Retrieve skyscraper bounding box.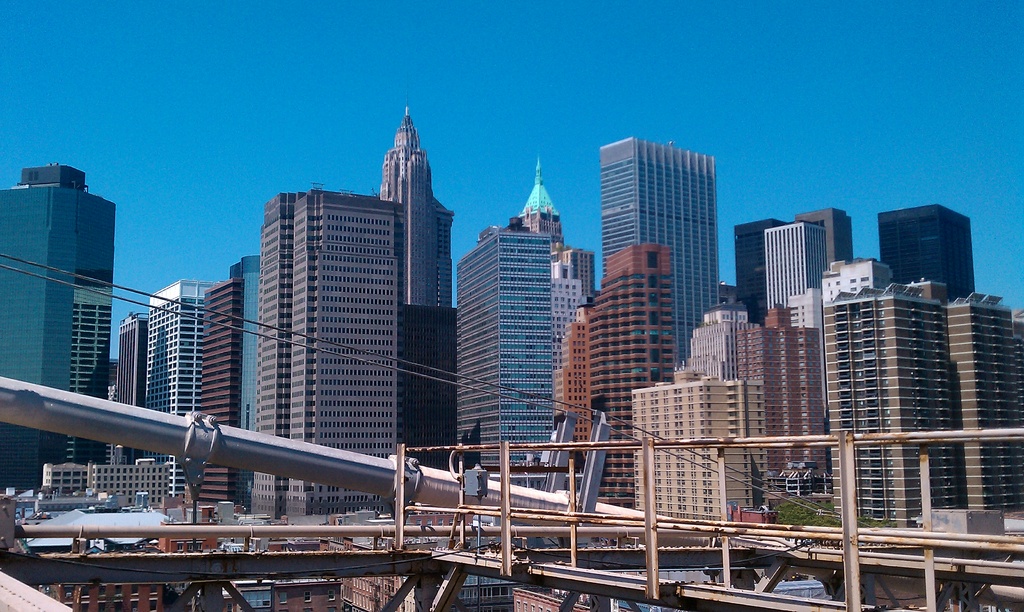
Bounding box: <region>372, 105, 455, 312</region>.
